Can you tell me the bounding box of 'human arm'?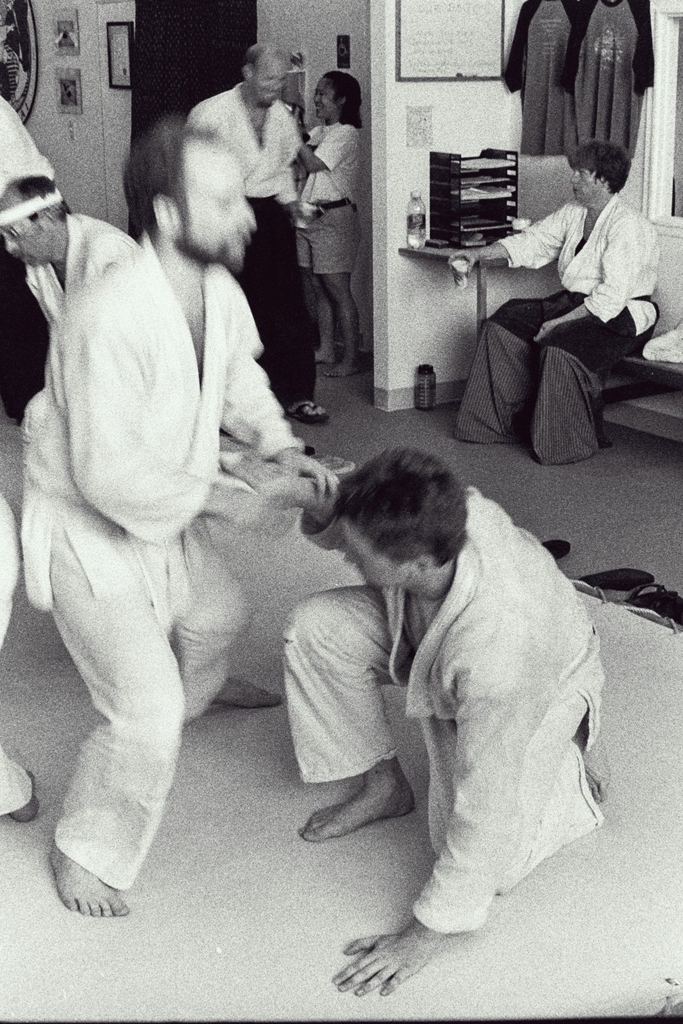
left=218, top=284, right=346, bottom=501.
